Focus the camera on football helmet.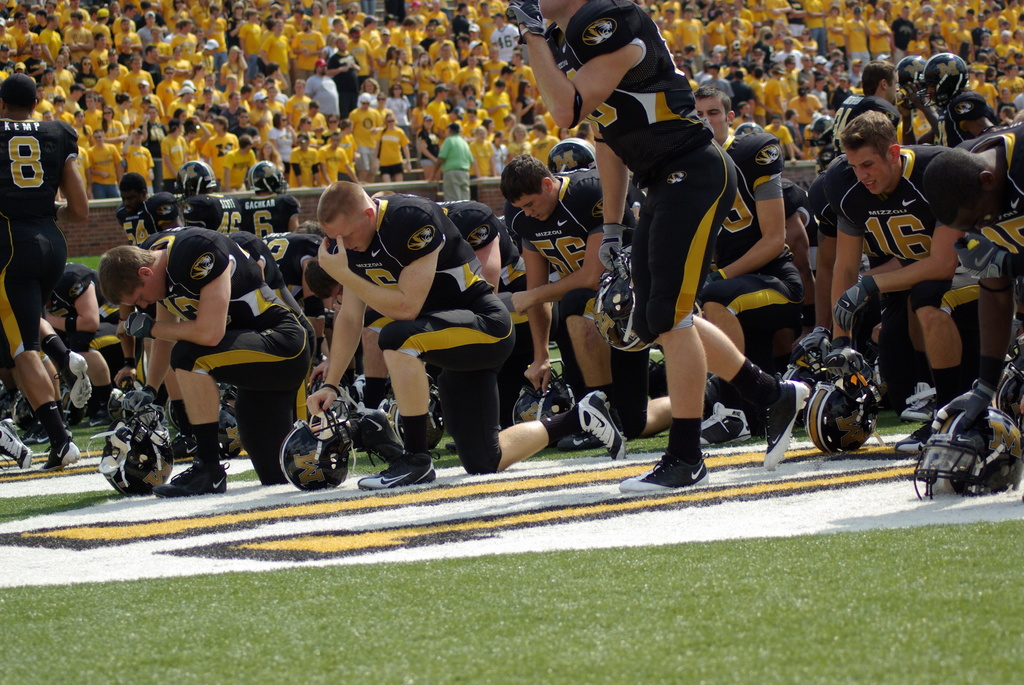
Focus region: 900, 52, 925, 95.
